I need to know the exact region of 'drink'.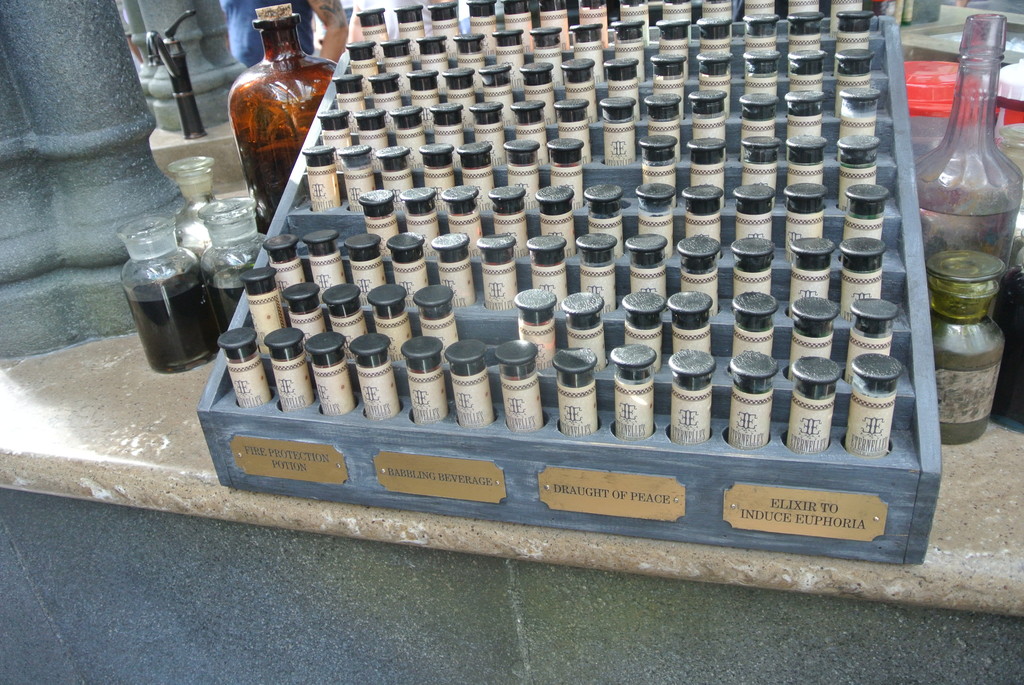
Region: x1=203 y1=269 x2=248 y2=331.
